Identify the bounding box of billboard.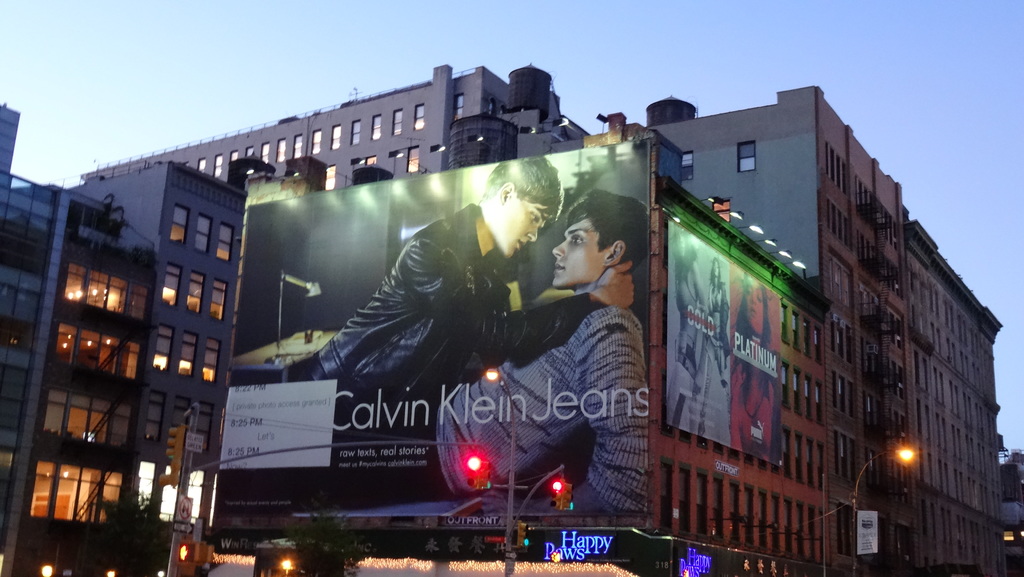
crop(666, 218, 780, 460).
